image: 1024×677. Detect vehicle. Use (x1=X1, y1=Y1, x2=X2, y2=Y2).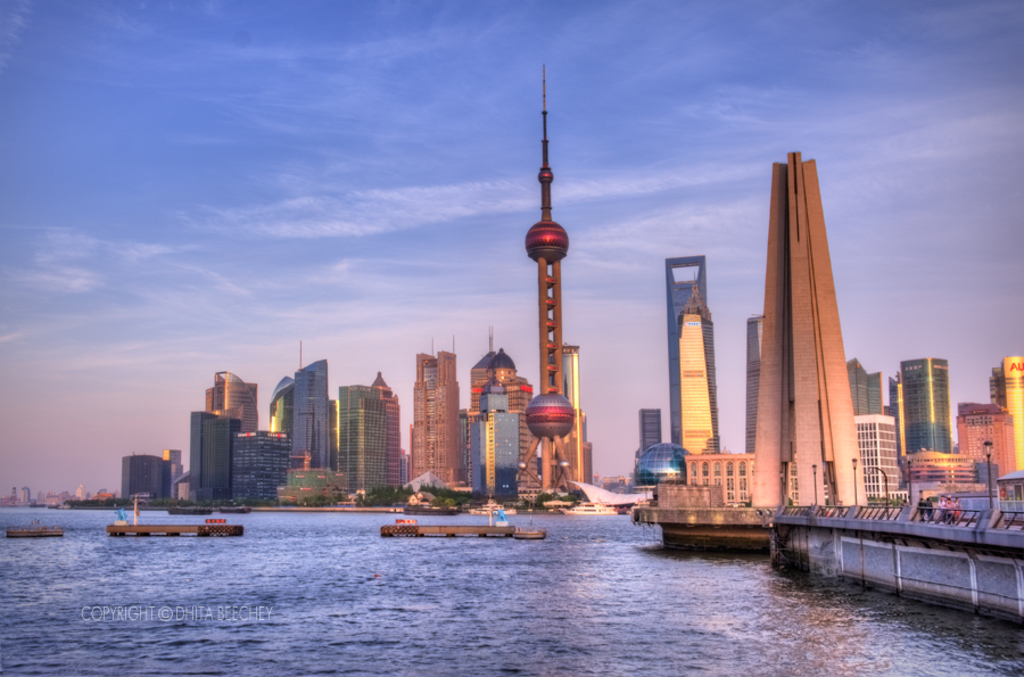
(x1=167, y1=503, x2=212, y2=517).
